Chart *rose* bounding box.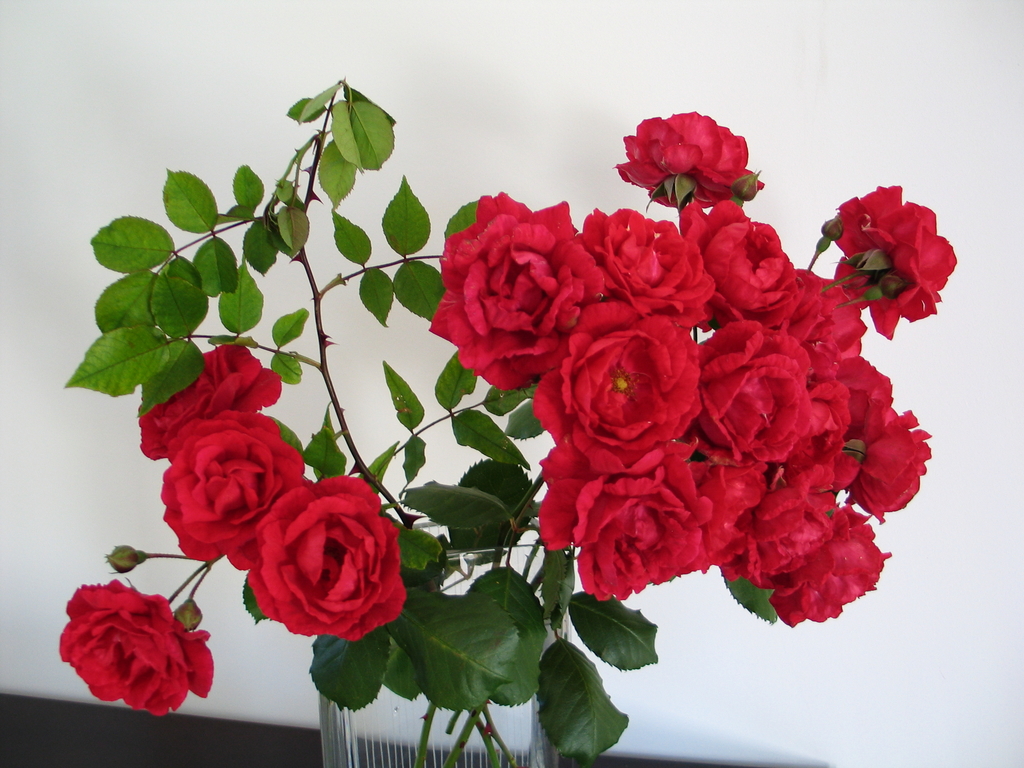
Charted: crop(244, 475, 408, 643).
